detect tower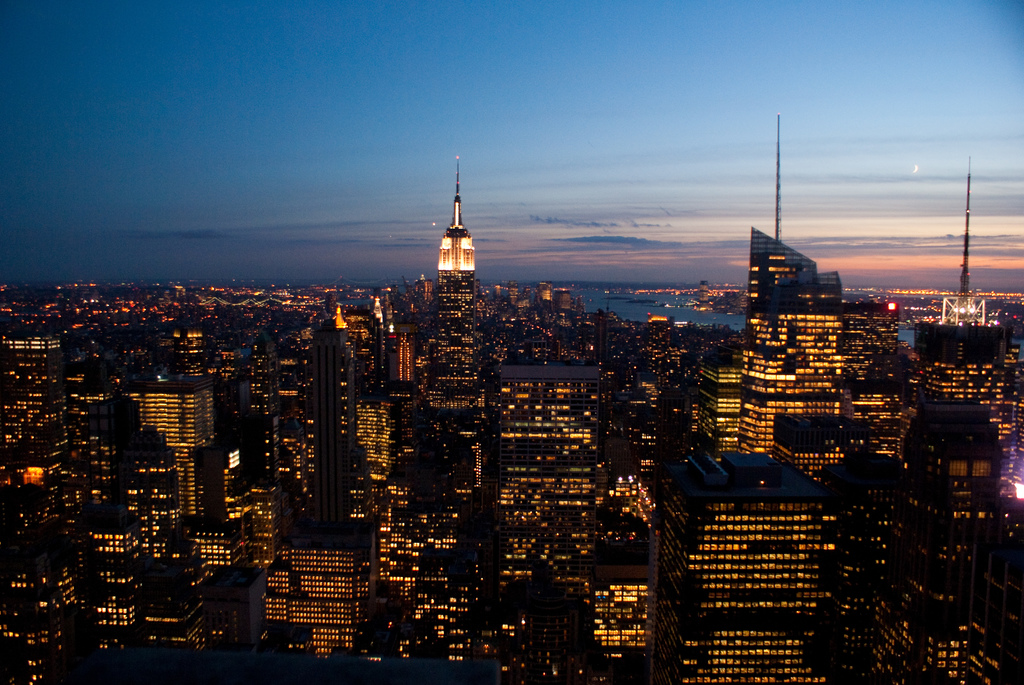
703, 344, 746, 452
